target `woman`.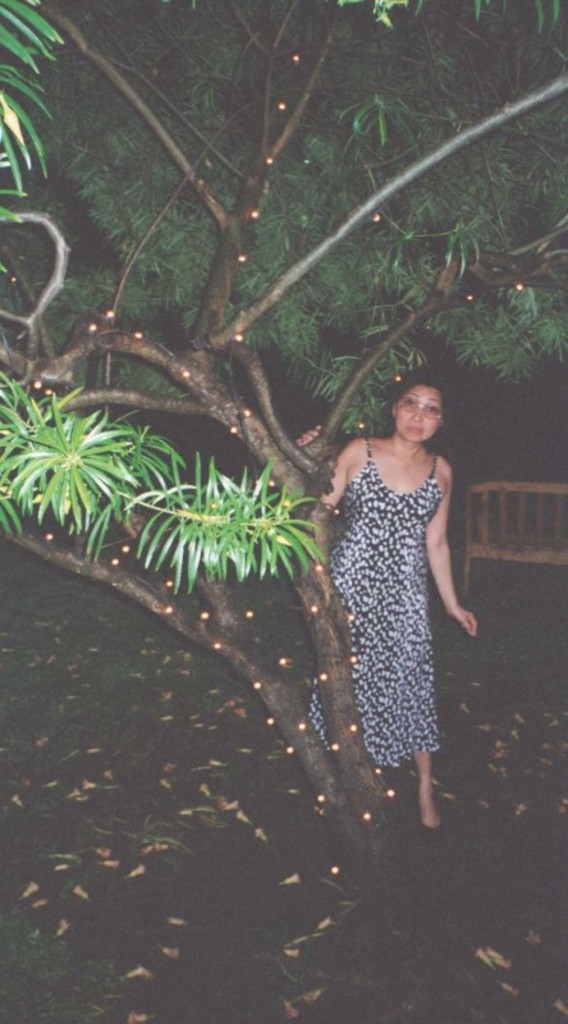
Target region: pyautogui.locateOnScreen(311, 332, 480, 818).
